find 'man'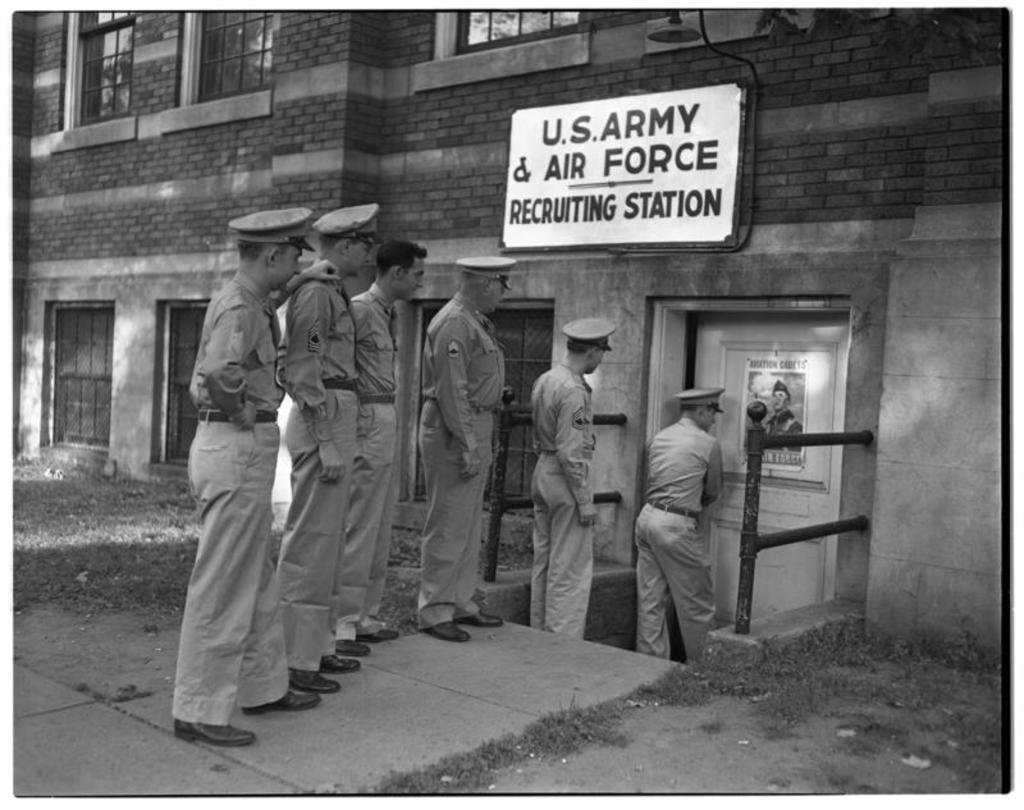
locate(175, 197, 335, 745)
